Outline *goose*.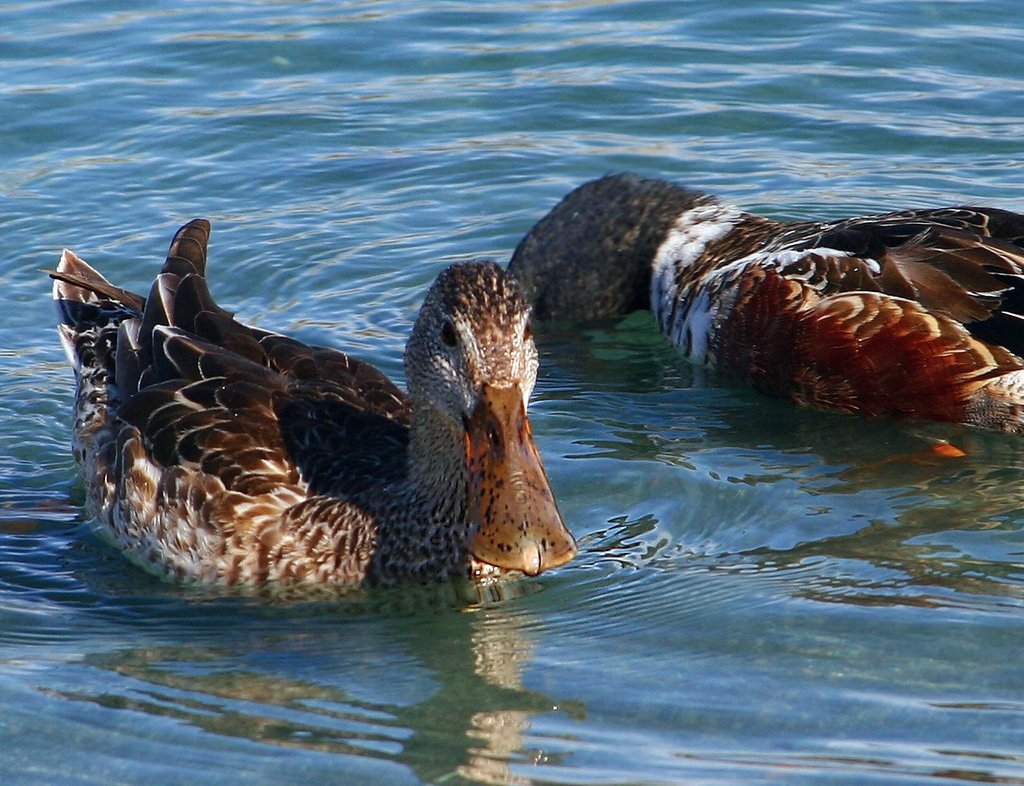
Outline: BBox(493, 171, 1017, 445).
